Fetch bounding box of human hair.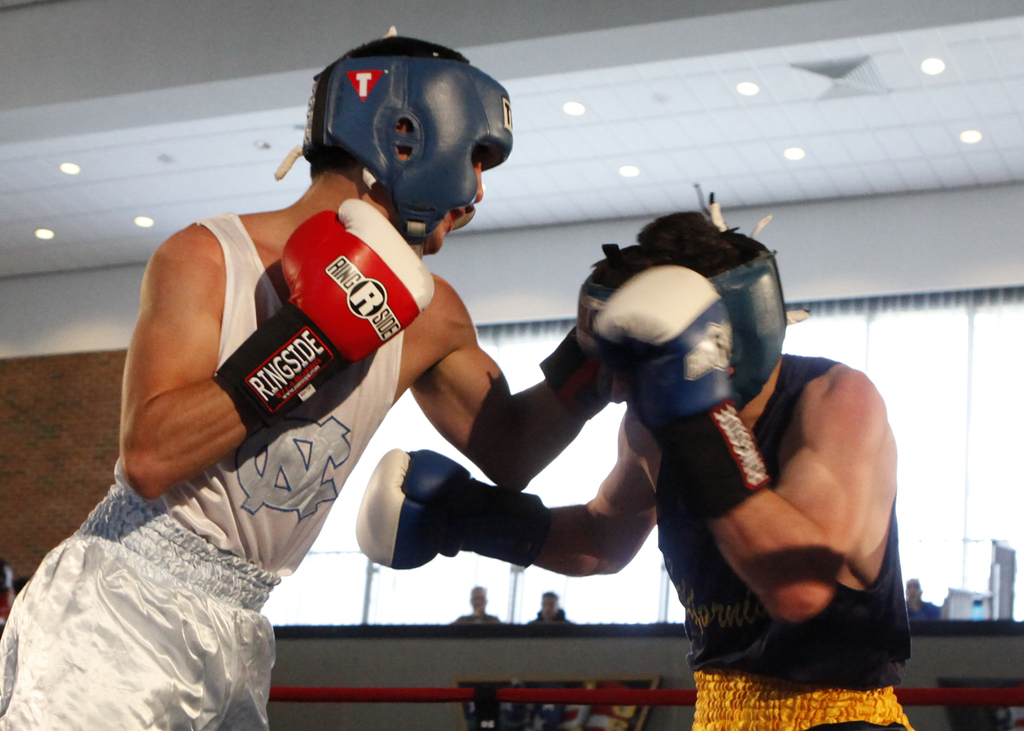
Bbox: (x1=305, y1=30, x2=488, y2=177).
